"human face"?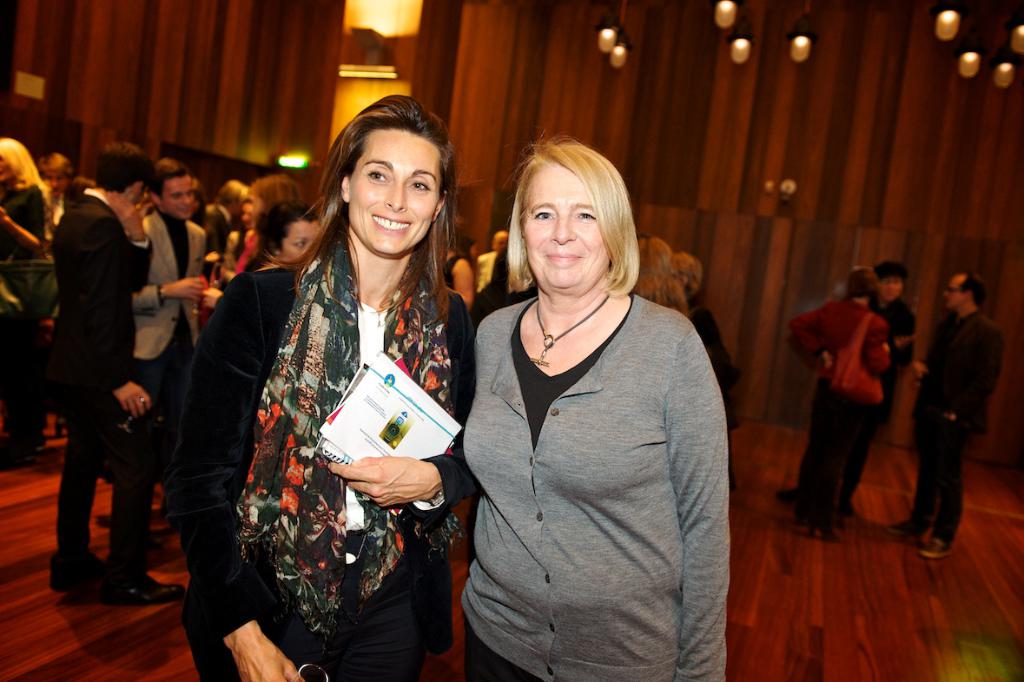
[518, 157, 611, 294]
